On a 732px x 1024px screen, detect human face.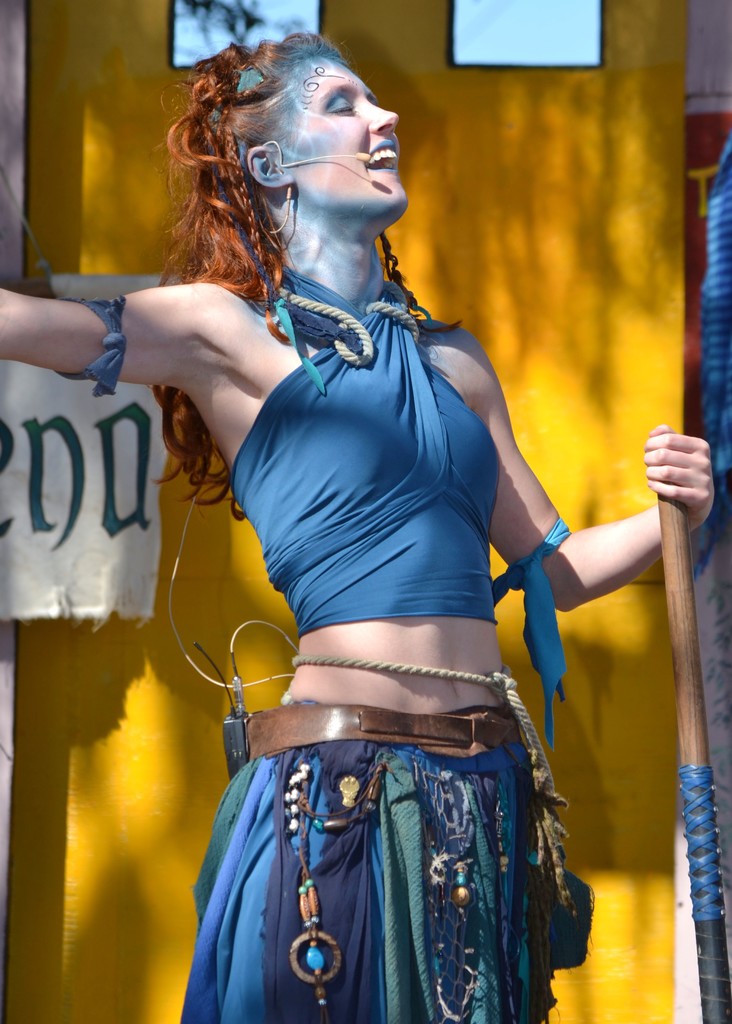
box=[278, 49, 404, 237].
